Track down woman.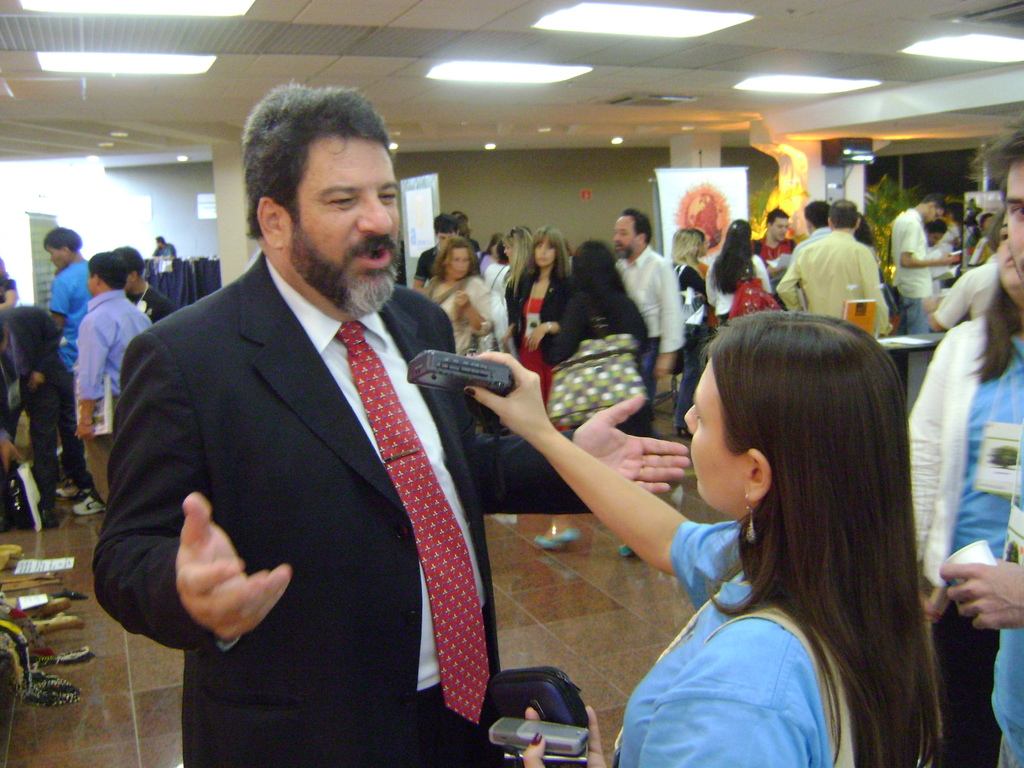
Tracked to (x1=504, y1=225, x2=576, y2=408).
